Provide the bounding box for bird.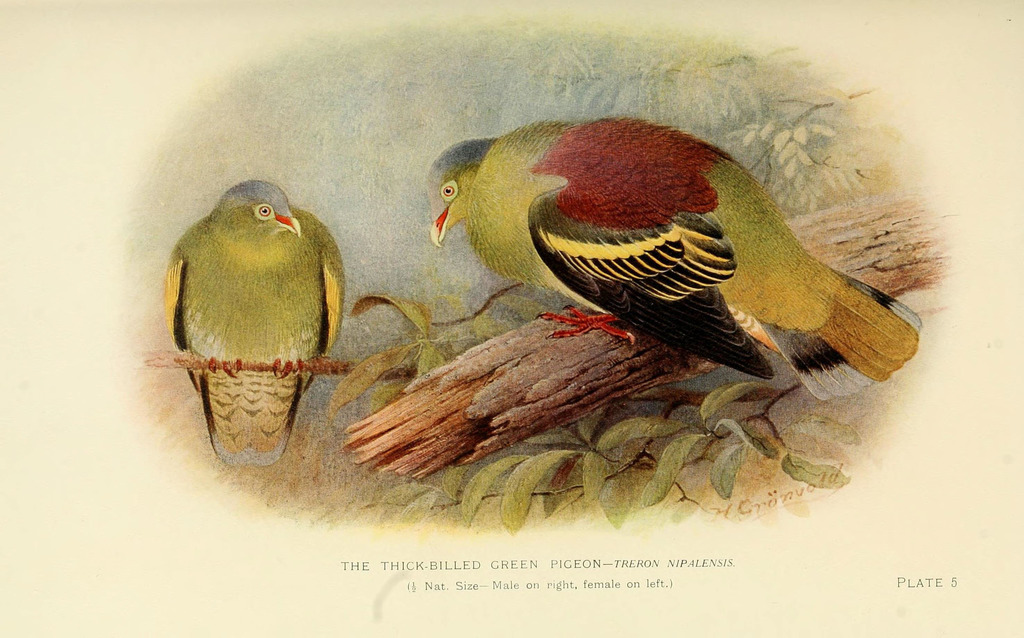
425 118 923 406.
